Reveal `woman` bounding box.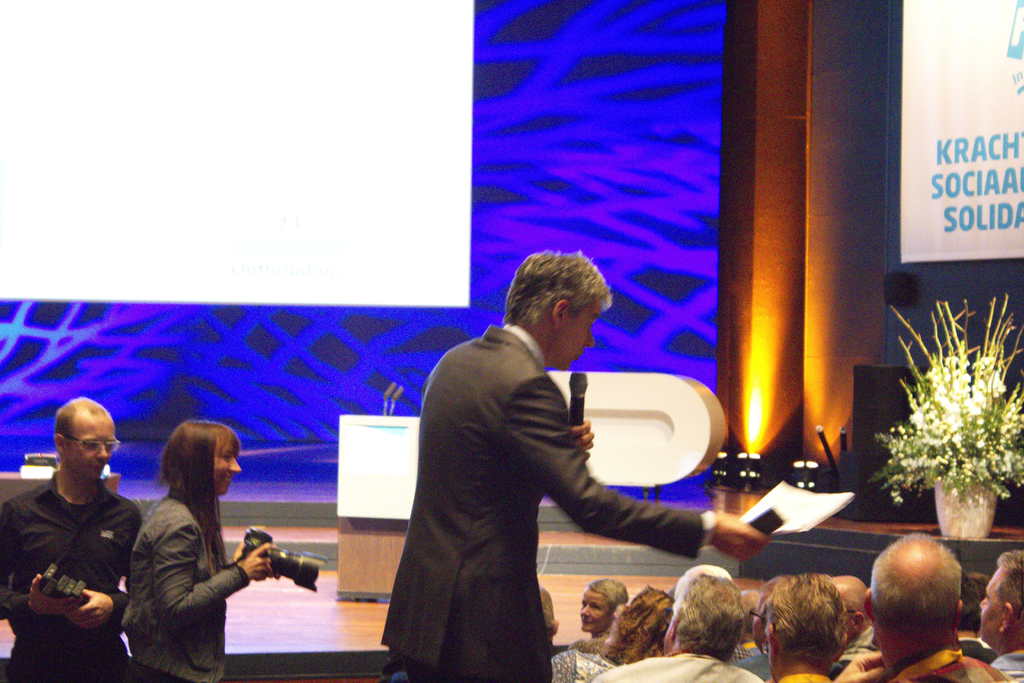
Revealed: 125 407 277 682.
